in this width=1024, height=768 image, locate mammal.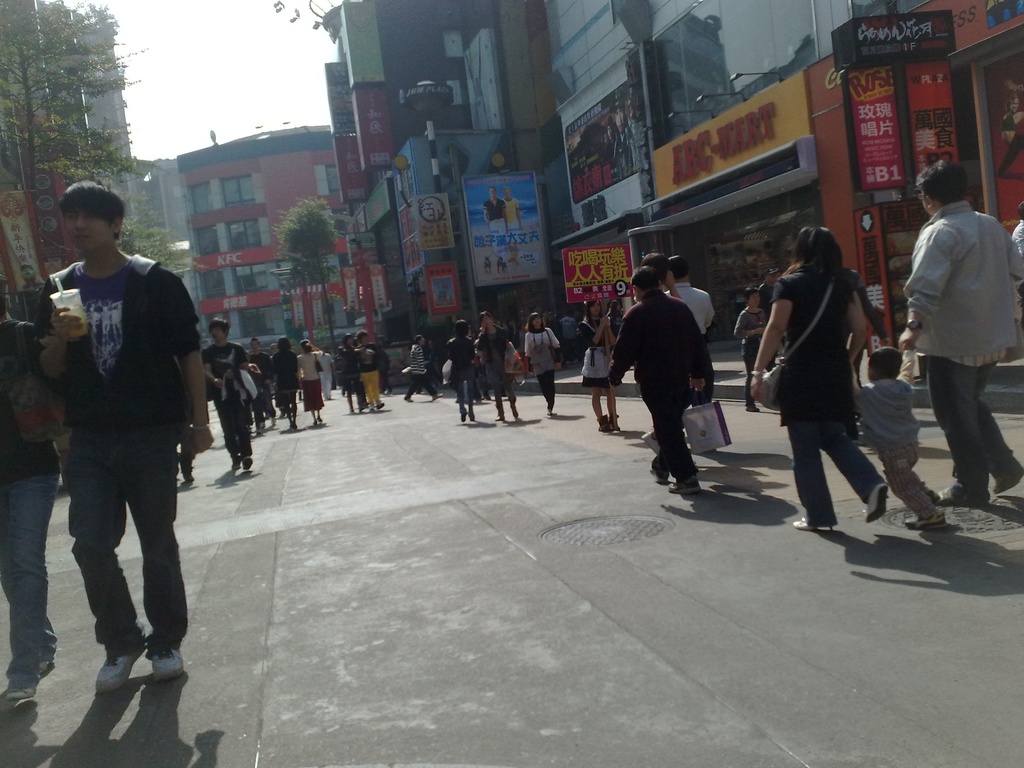
Bounding box: (628,93,643,127).
